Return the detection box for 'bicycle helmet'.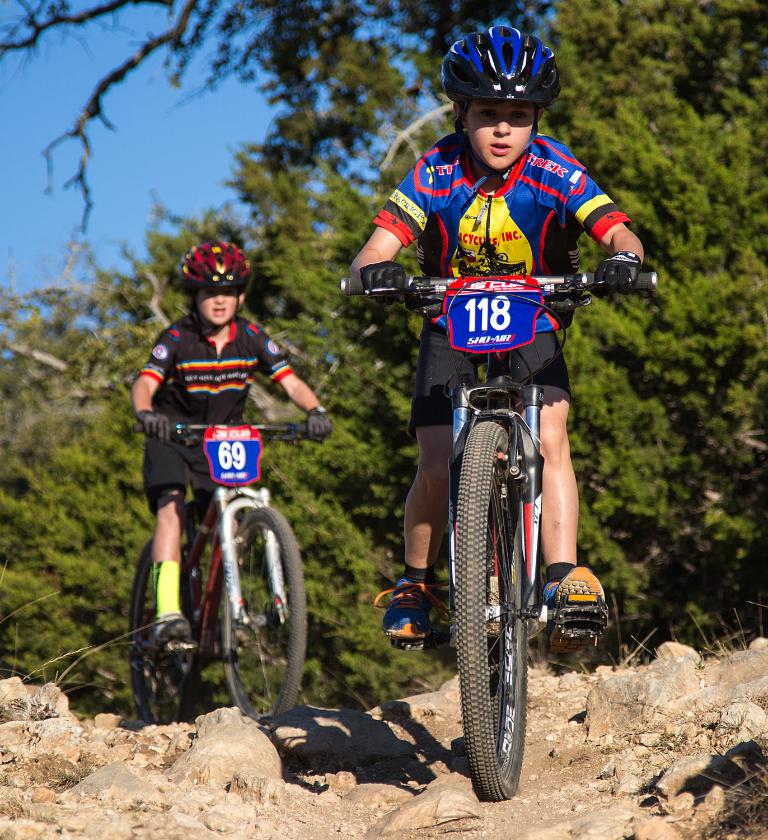
box(179, 239, 251, 335).
